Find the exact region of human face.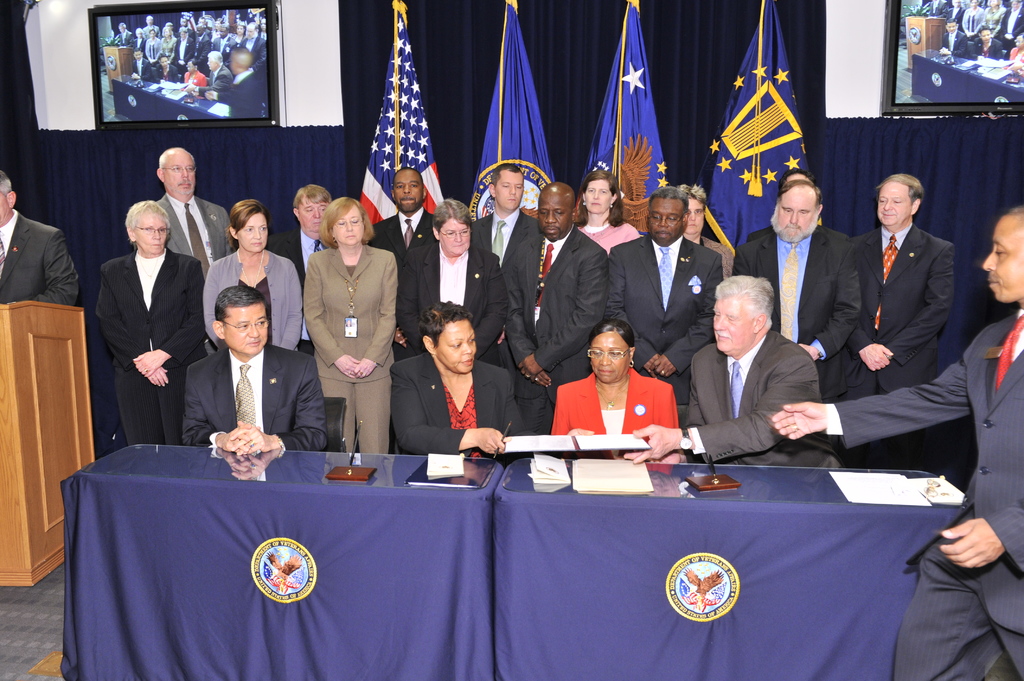
Exact region: {"x1": 433, "y1": 321, "x2": 477, "y2": 369}.
